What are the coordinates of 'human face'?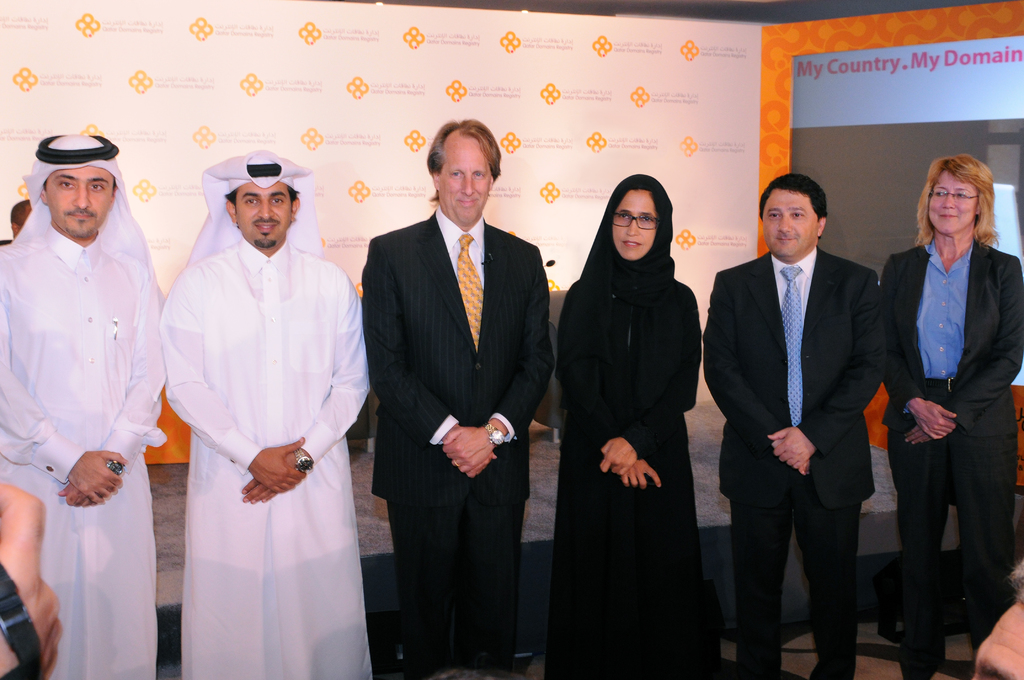
<region>438, 135, 488, 223</region>.
